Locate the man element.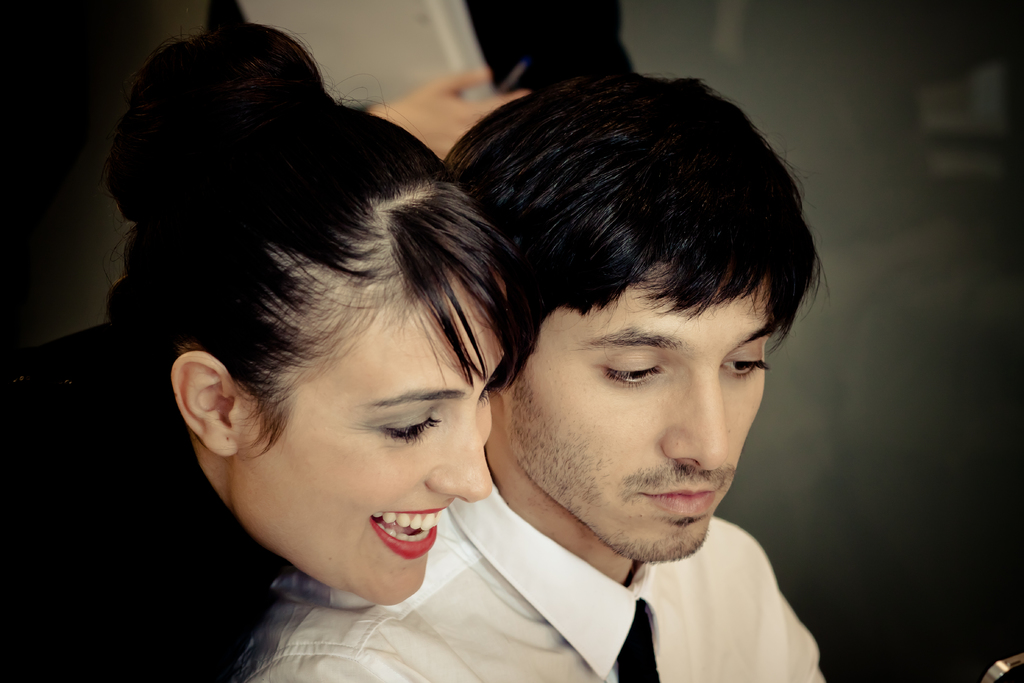
Element bbox: 308/42/844/682.
